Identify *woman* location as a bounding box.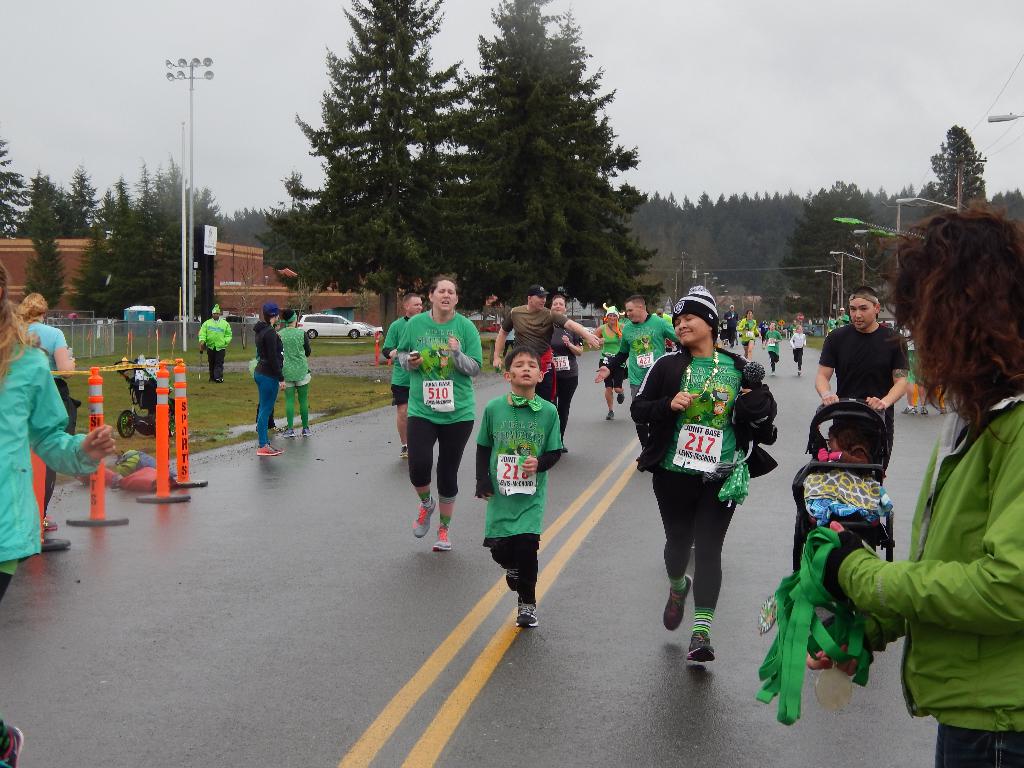
12 291 76 529.
